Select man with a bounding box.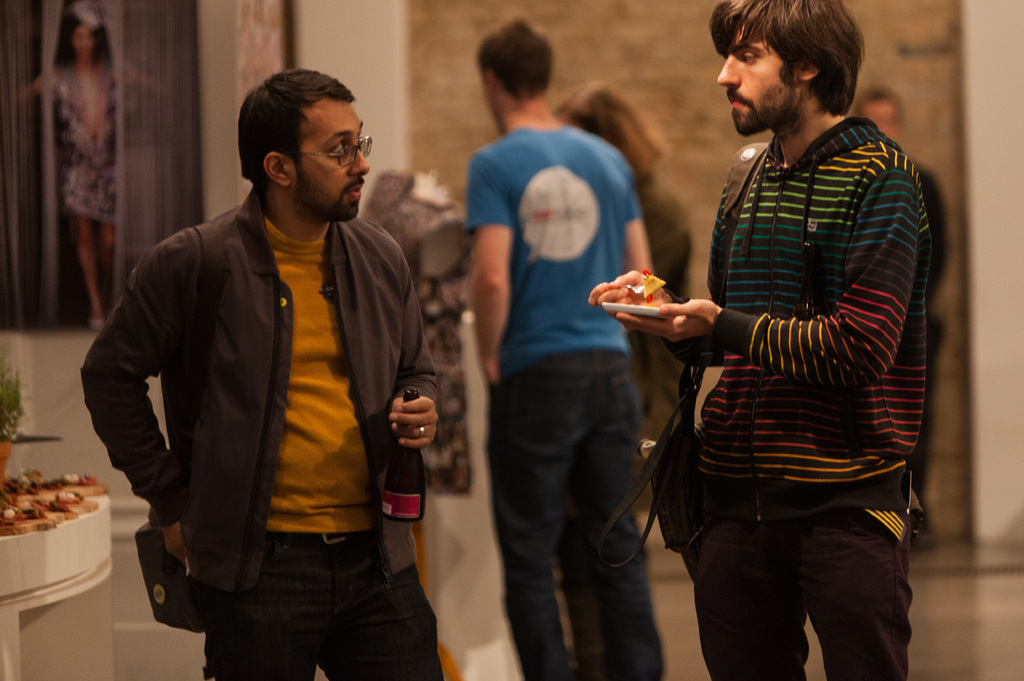
[589, 0, 933, 680].
